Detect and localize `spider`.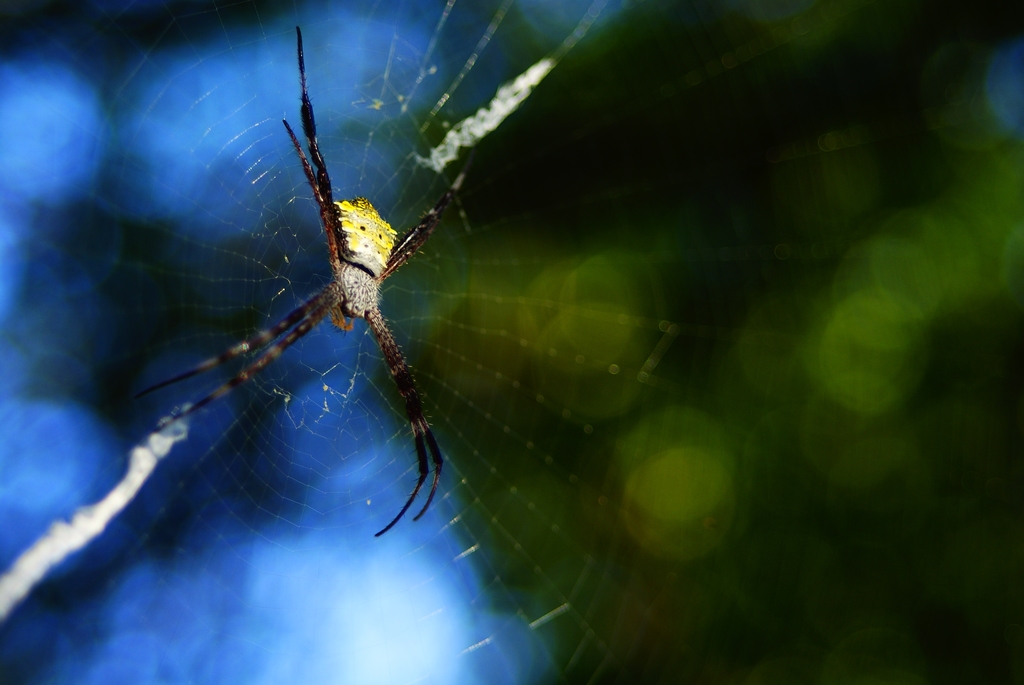
Localized at Rect(137, 12, 479, 538).
